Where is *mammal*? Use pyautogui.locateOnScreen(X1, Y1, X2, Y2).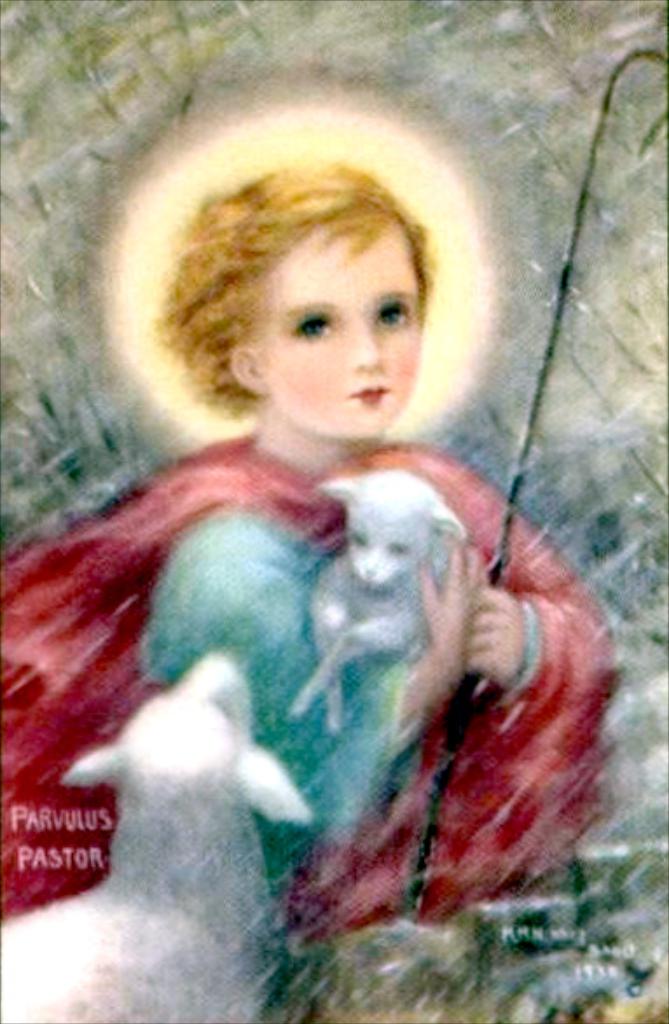
pyautogui.locateOnScreen(30, 154, 625, 937).
